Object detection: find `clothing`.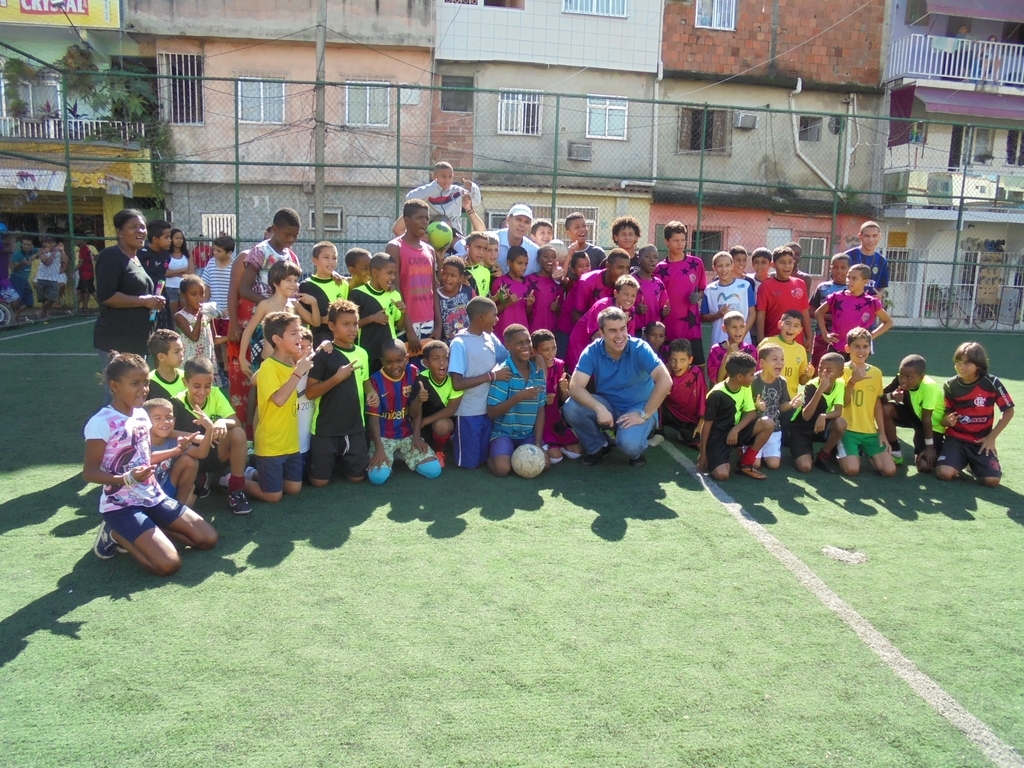
705, 338, 755, 386.
